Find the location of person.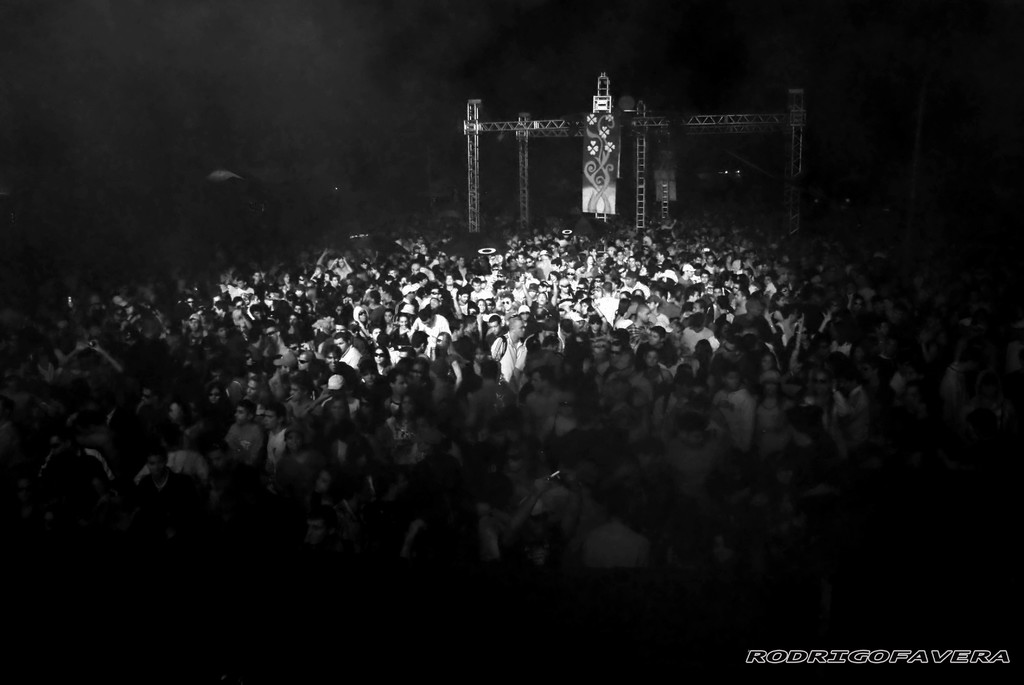
Location: <box>314,378,355,426</box>.
